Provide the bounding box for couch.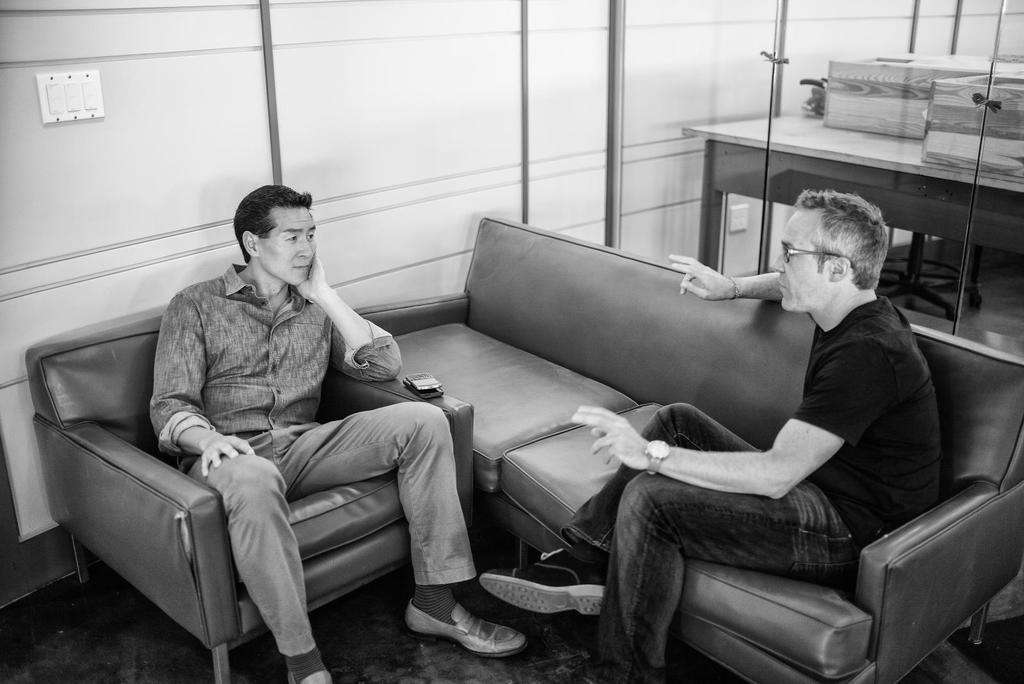
box(321, 218, 1023, 683).
